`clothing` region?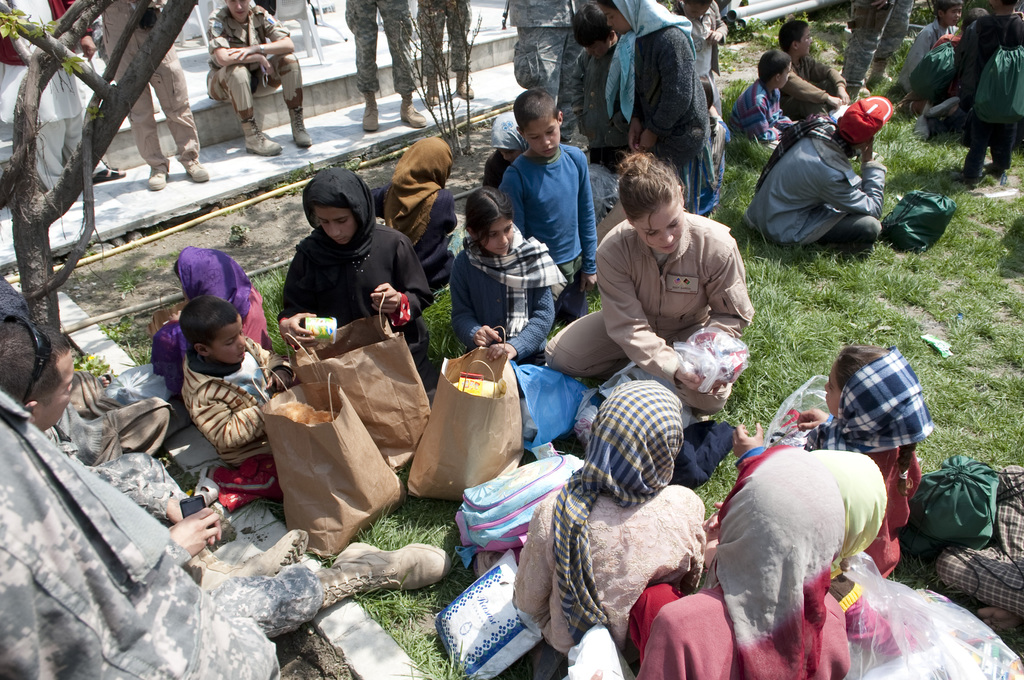
box(514, 487, 704, 679)
